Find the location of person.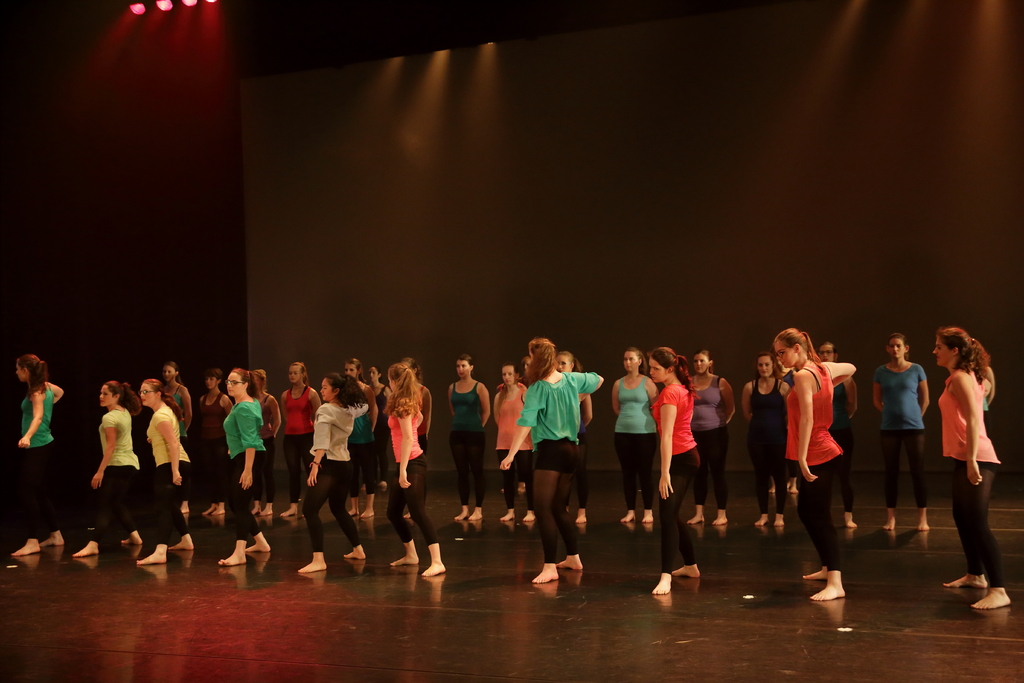
Location: <box>815,342,862,526</box>.
